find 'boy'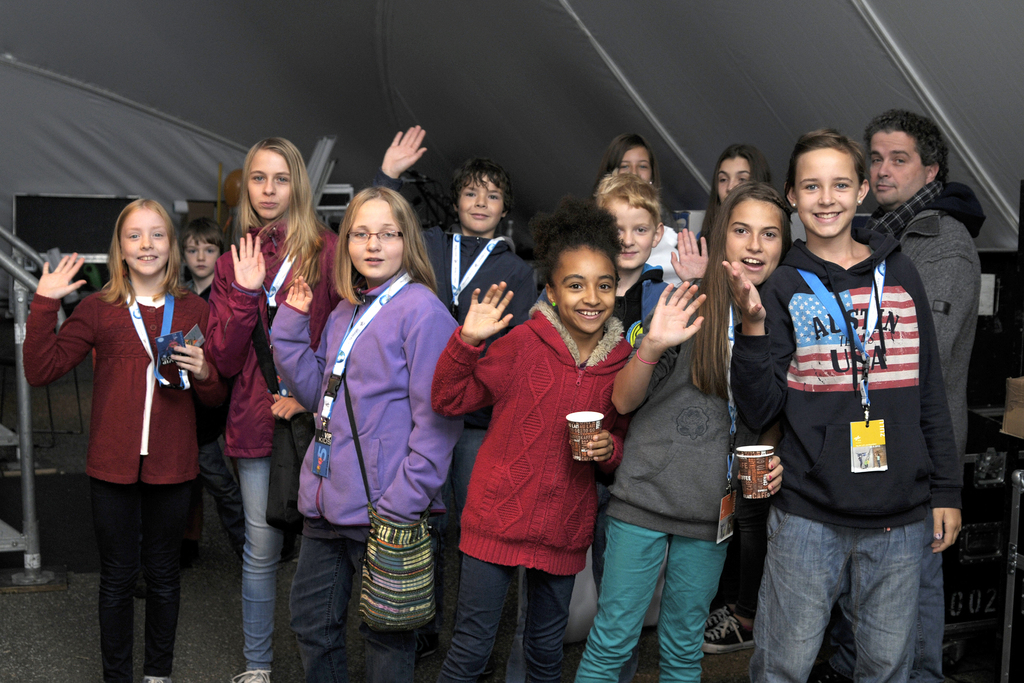
[left=512, top=167, right=688, bottom=680]
